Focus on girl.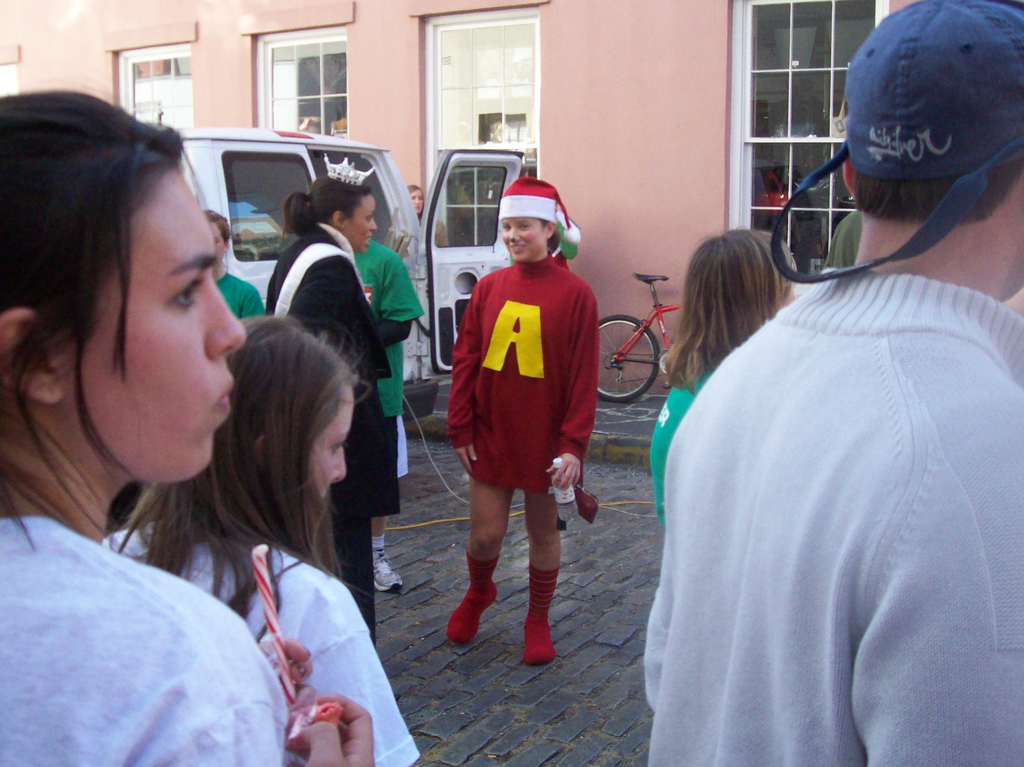
Focused at <bbox>105, 313, 423, 766</bbox>.
